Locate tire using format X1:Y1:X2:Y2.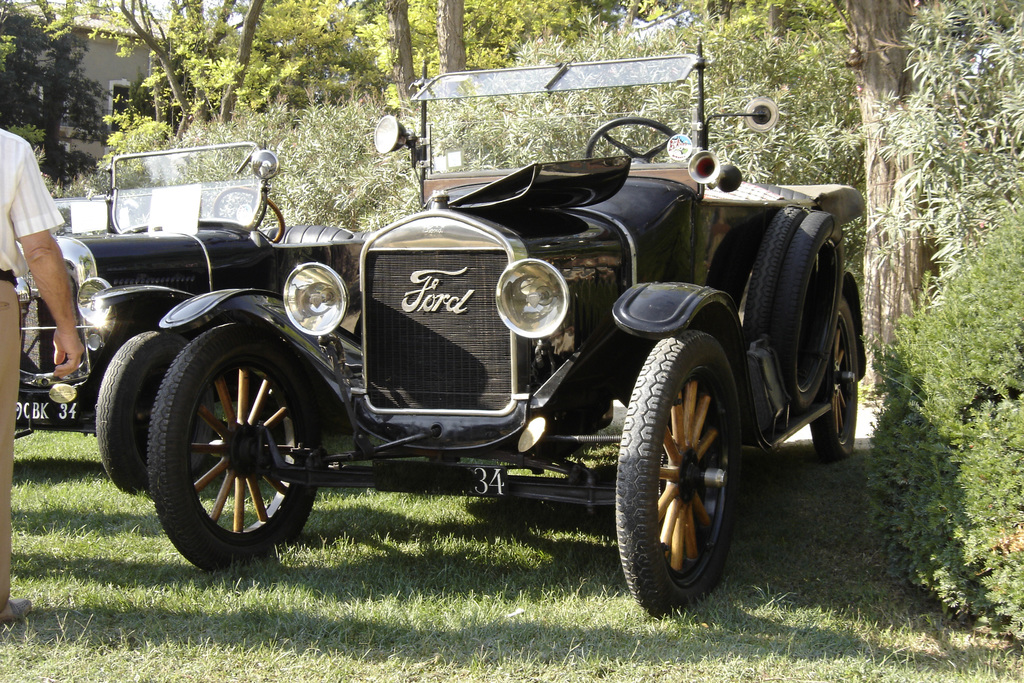
147:316:323:567.
